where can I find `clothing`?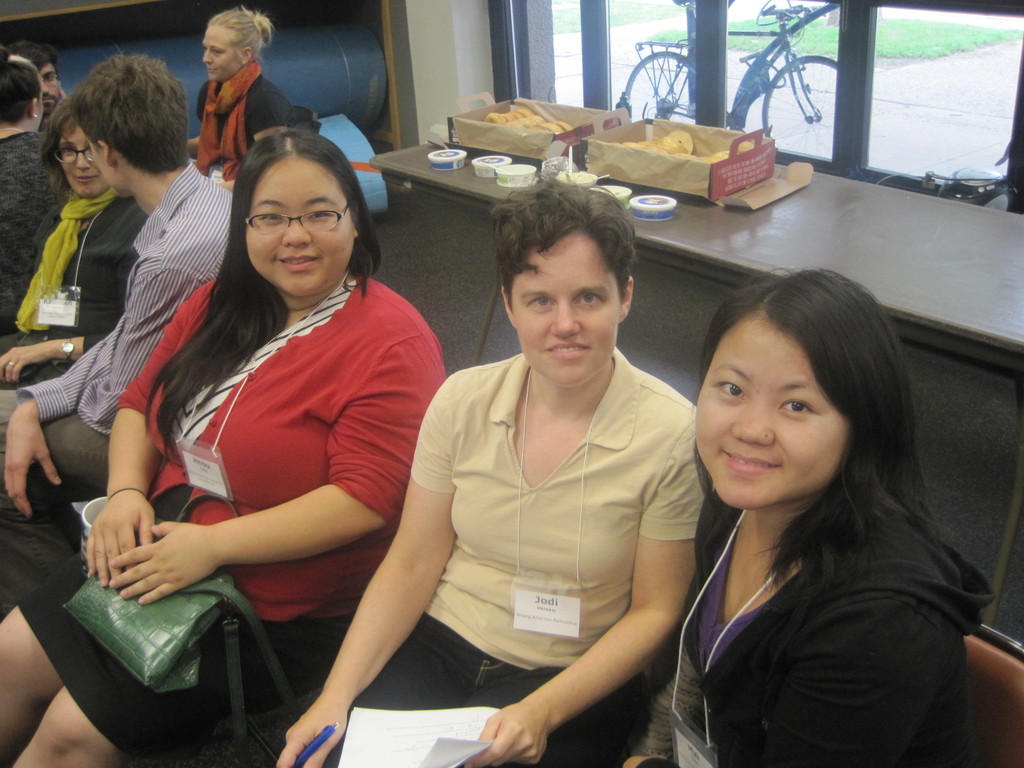
You can find it at bbox=[595, 462, 1002, 767].
